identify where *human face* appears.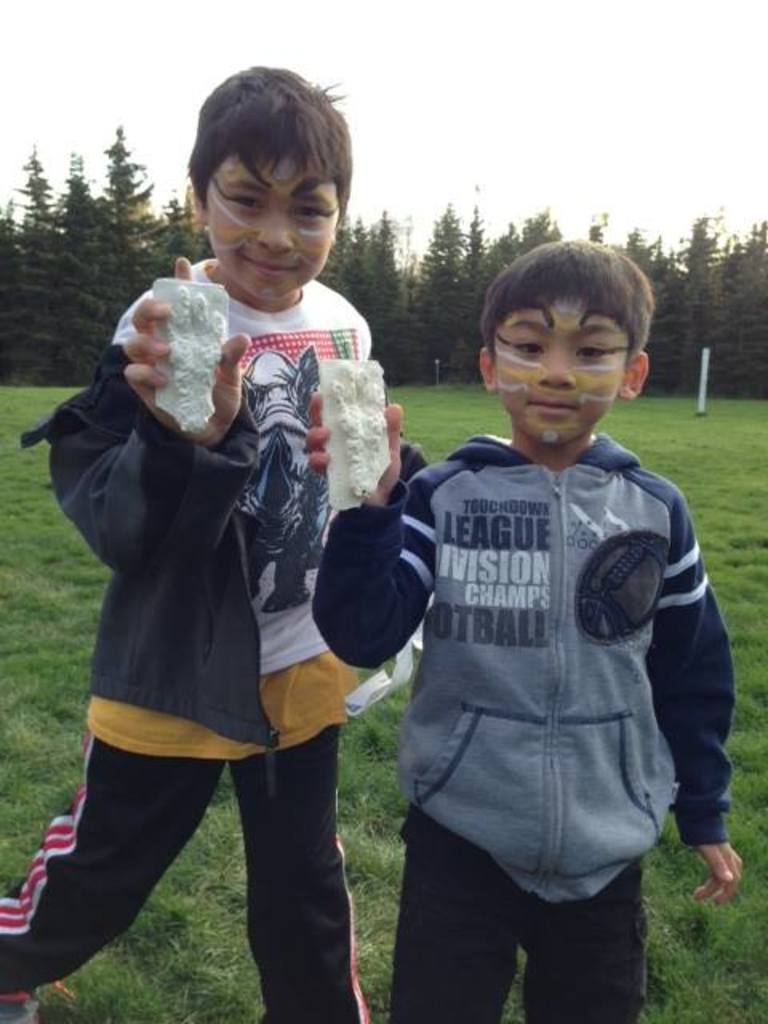
Appears at region(206, 157, 336, 294).
